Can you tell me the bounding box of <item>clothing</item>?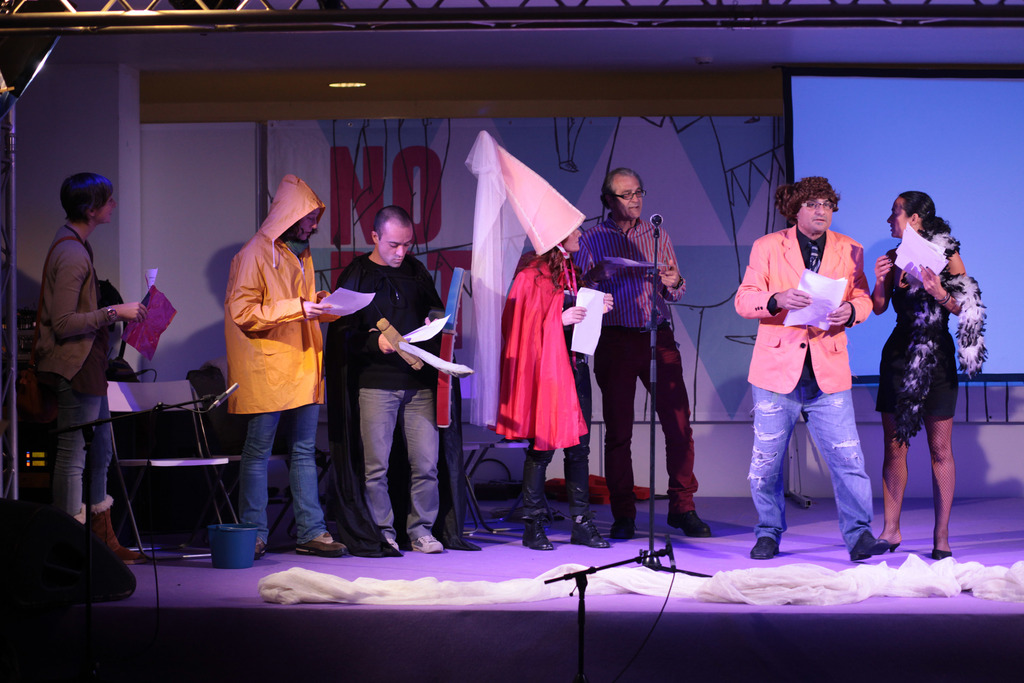
{"left": 568, "top": 215, "right": 698, "bottom": 515}.
